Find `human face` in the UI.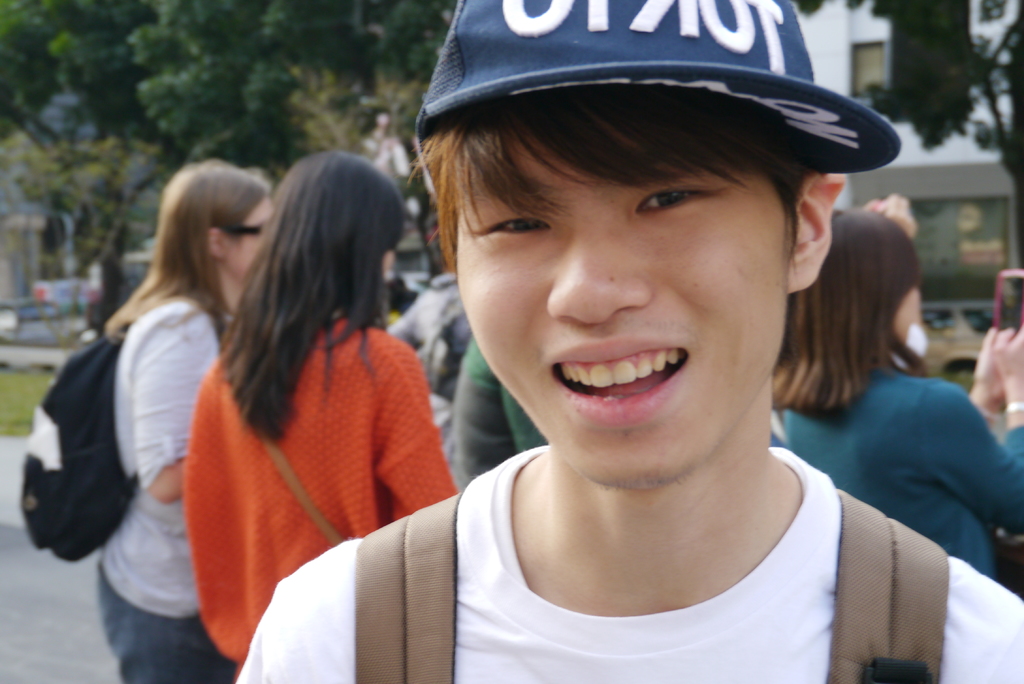
UI element at (228, 196, 271, 276).
